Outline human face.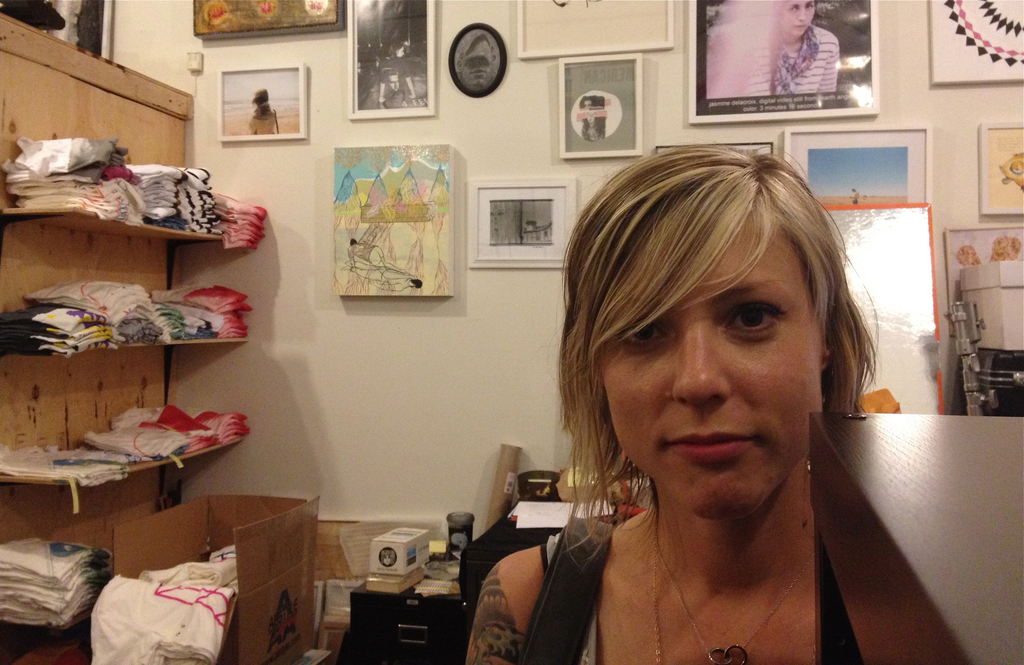
Outline: {"x1": 604, "y1": 215, "x2": 821, "y2": 517}.
